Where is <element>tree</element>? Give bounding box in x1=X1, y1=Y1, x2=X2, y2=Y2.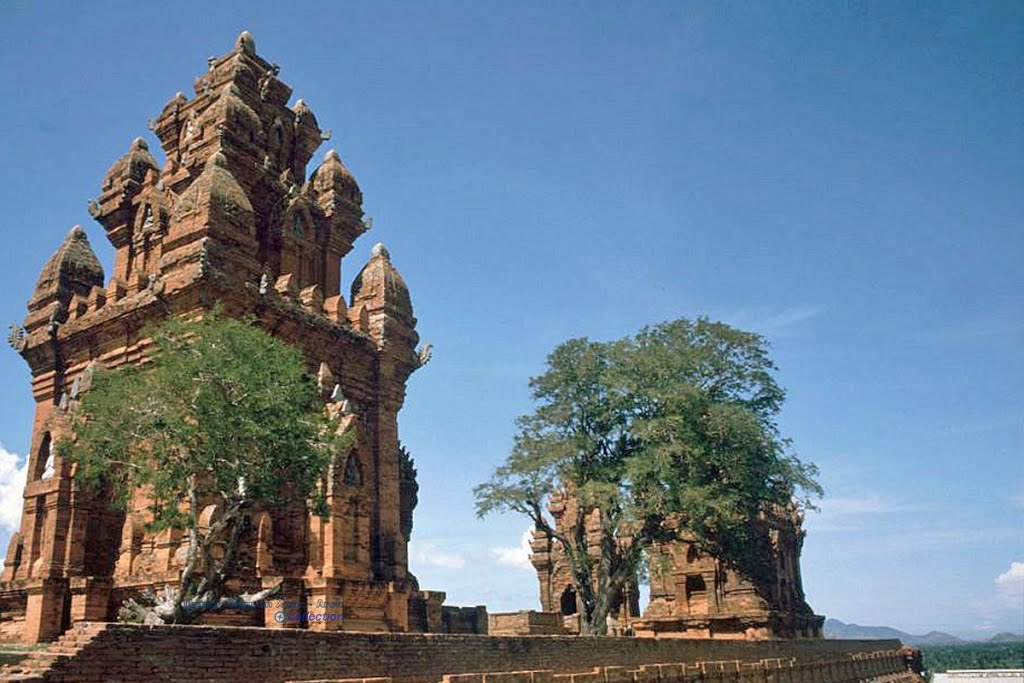
x1=476, y1=299, x2=832, y2=627.
